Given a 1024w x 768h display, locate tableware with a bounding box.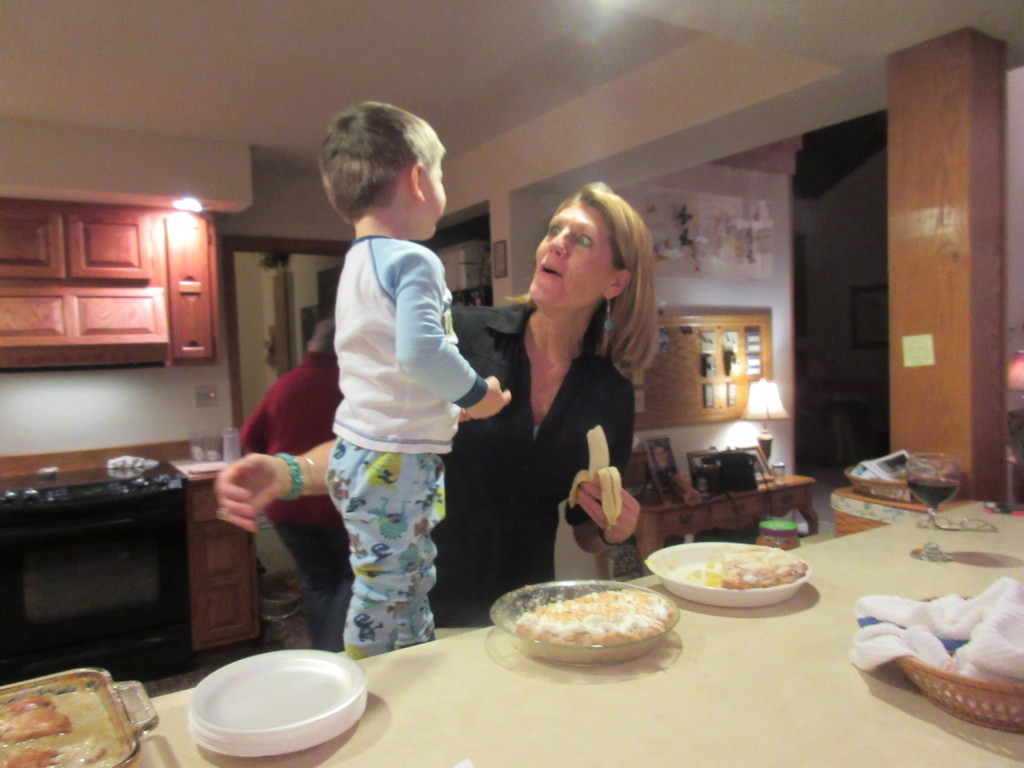
Located: region(646, 539, 811, 607).
